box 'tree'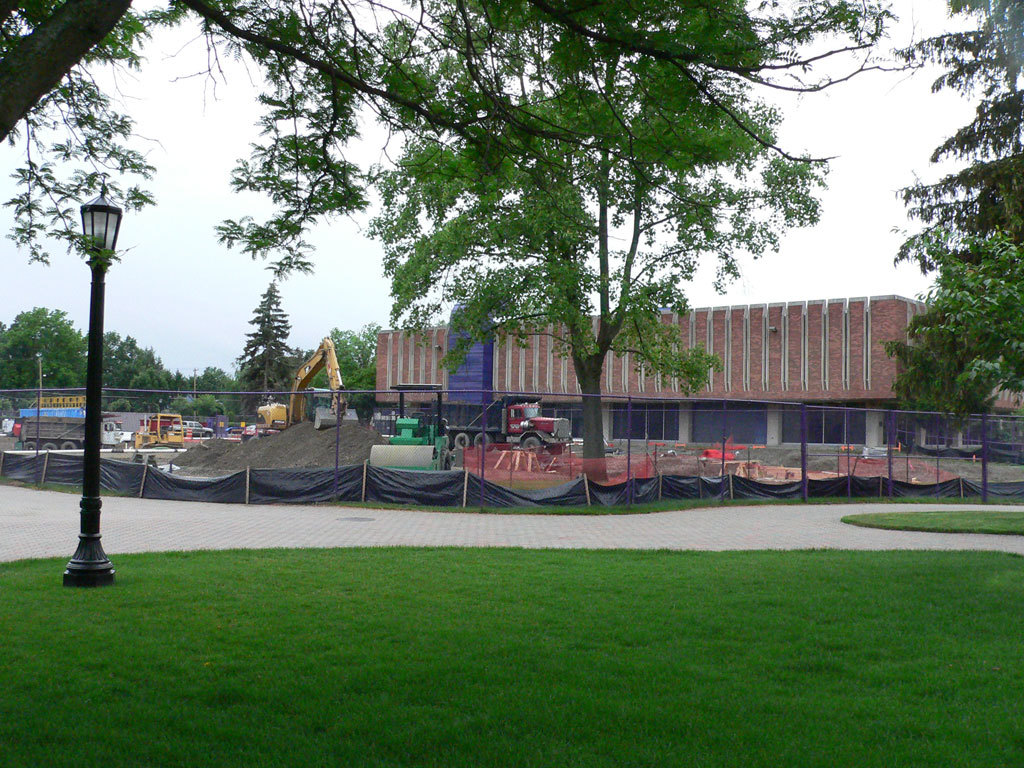
rect(0, 334, 34, 411)
